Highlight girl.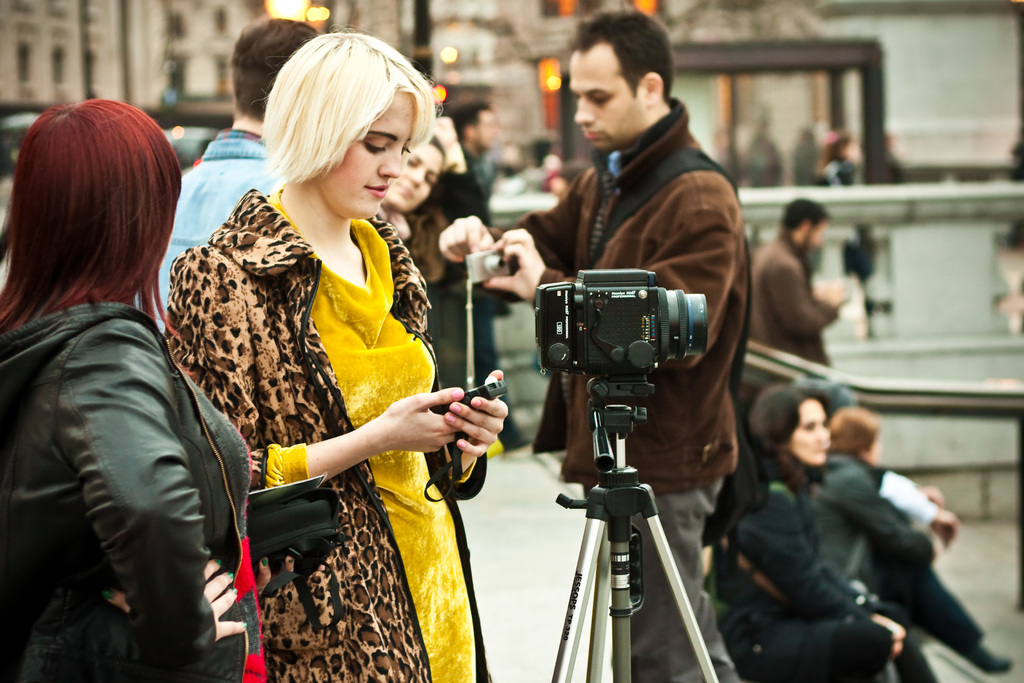
Highlighted region: box(1, 94, 269, 682).
